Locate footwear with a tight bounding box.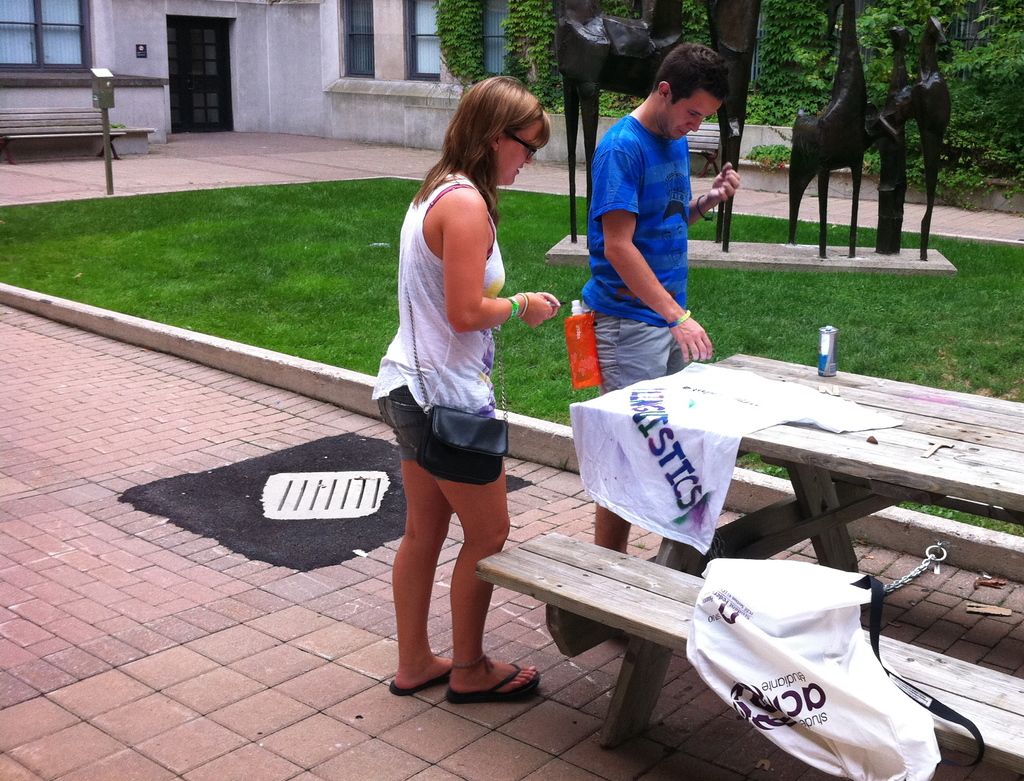
crop(445, 660, 540, 703).
